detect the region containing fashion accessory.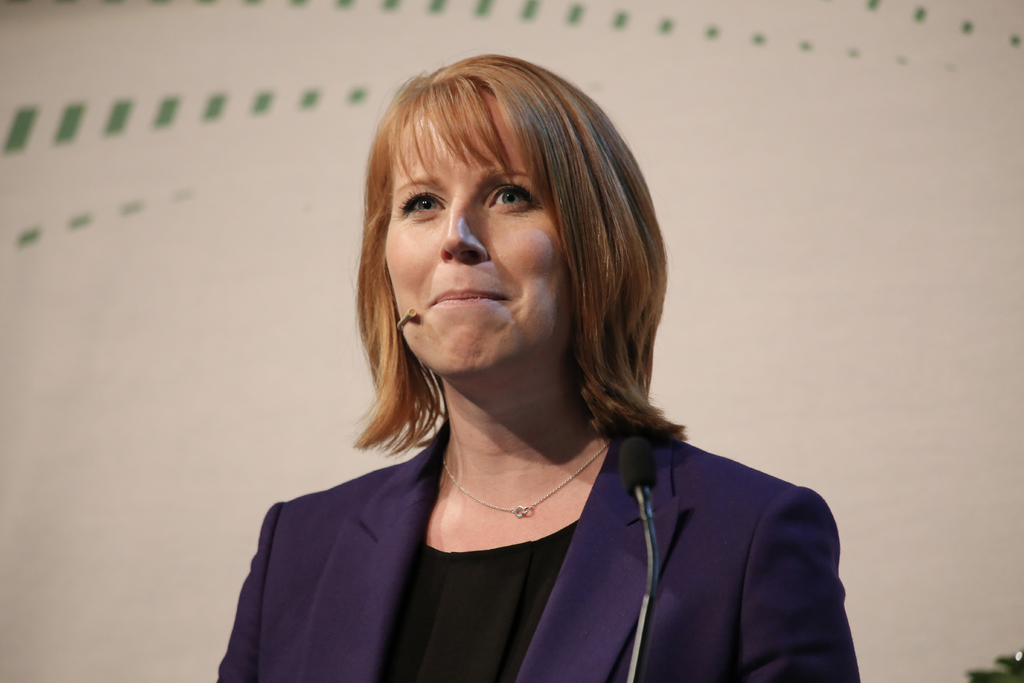
(left=438, top=425, right=602, bottom=525).
